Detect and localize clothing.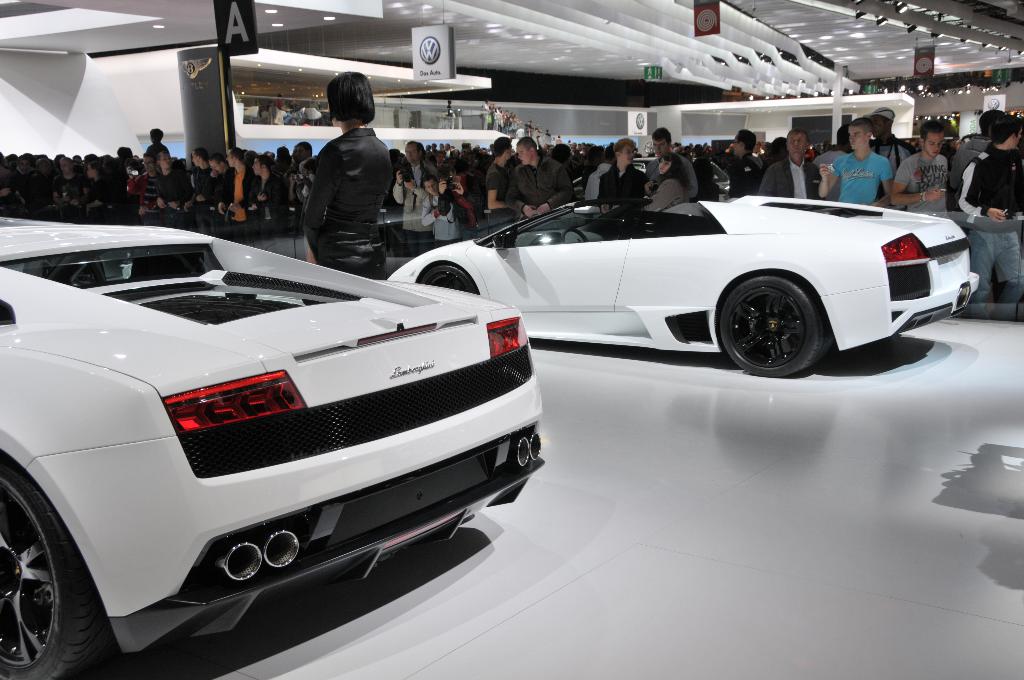
Localized at <region>651, 176, 684, 211</region>.
